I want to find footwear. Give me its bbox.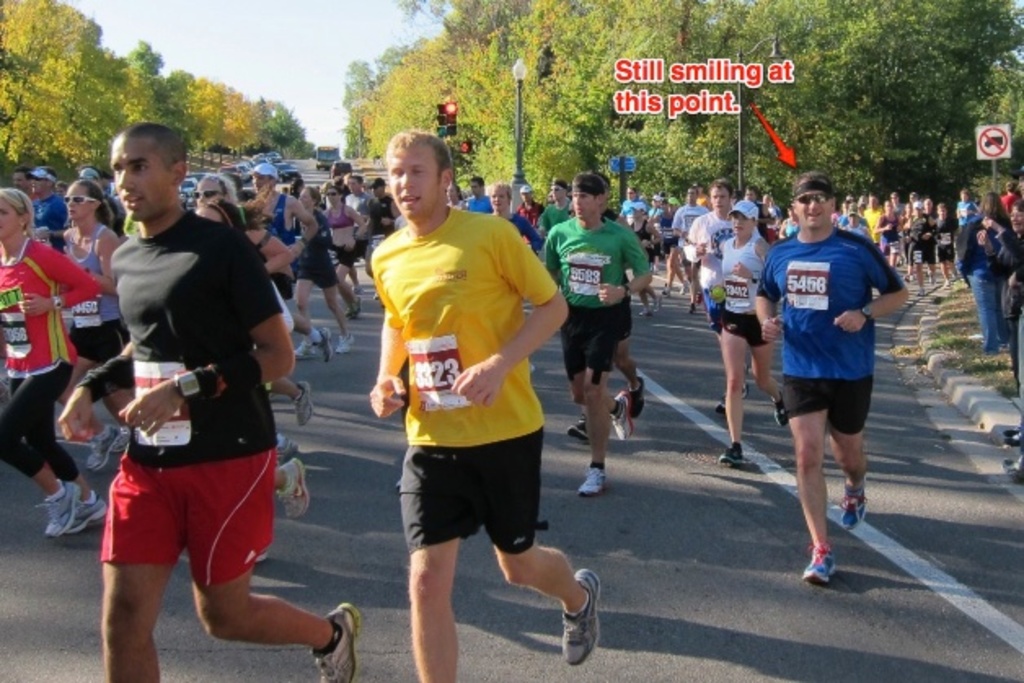
x1=554 y1=567 x2=602 y2=667.
